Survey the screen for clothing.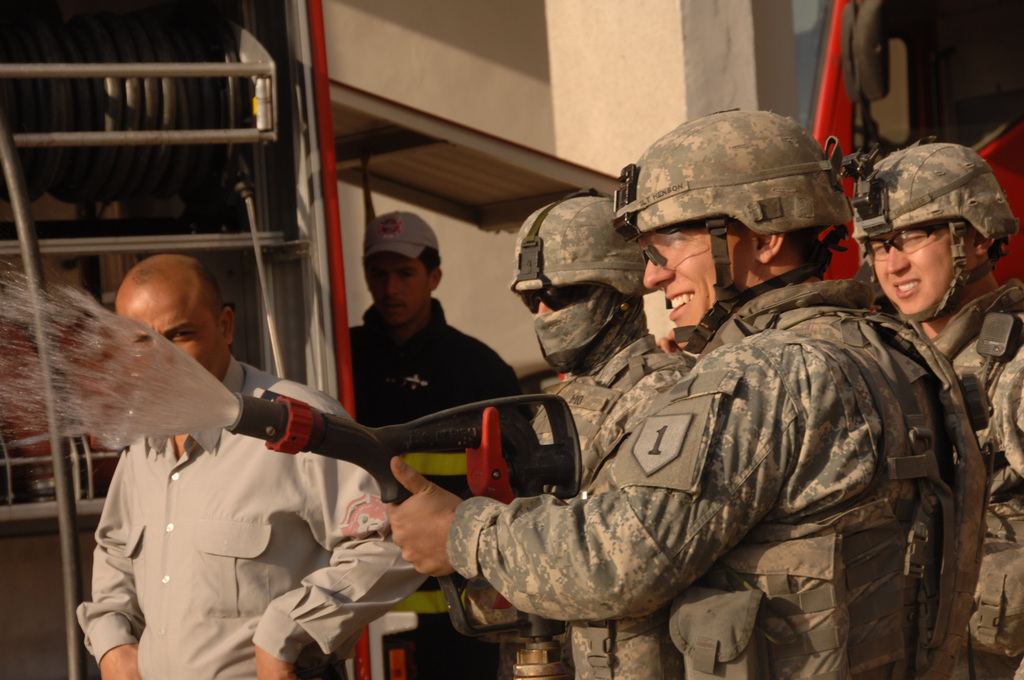
Survey found: box=[77, 354, 428, 679].
